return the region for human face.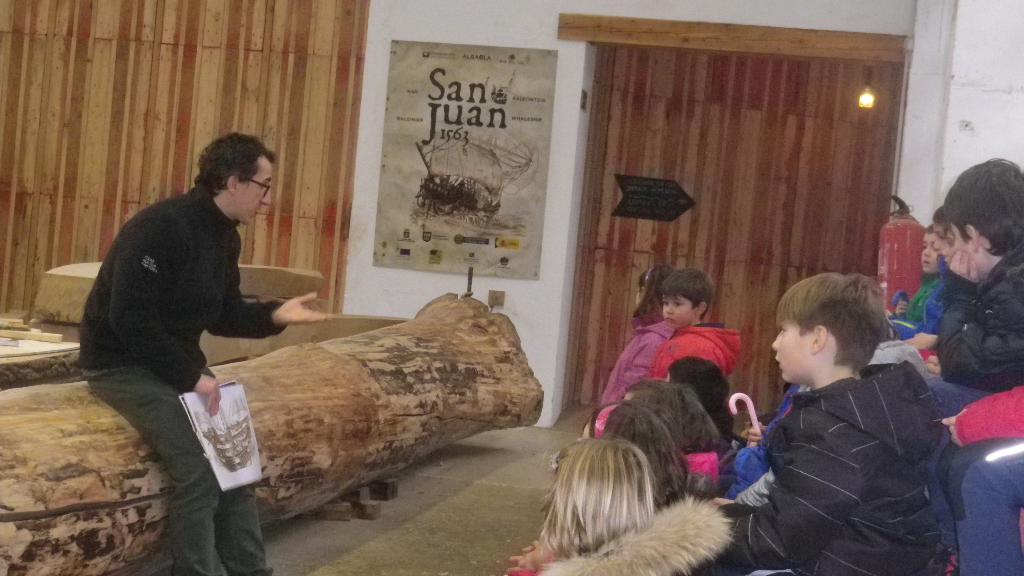
box(952, 221, 968, 272).
